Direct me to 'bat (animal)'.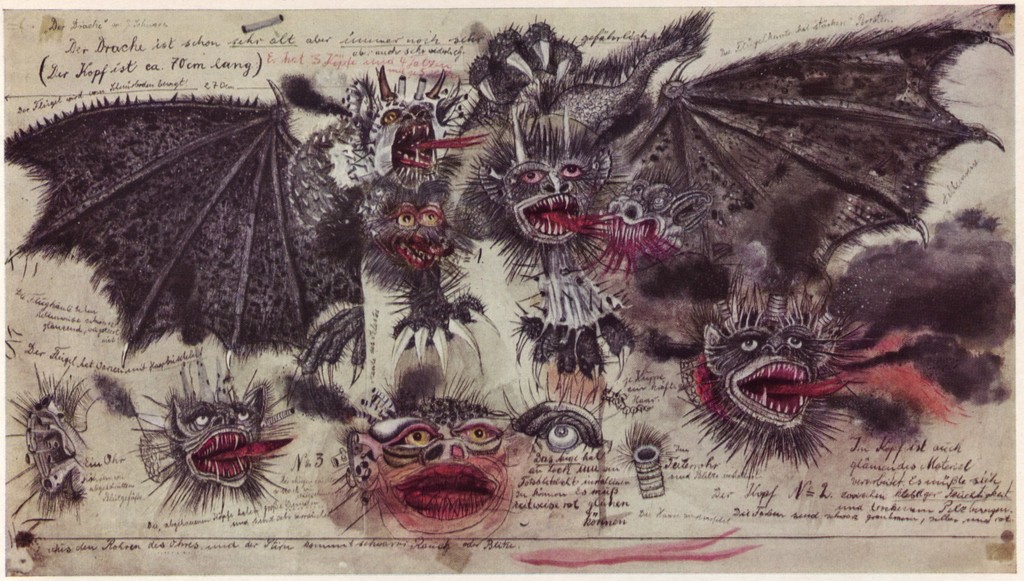
Direction: 617,19,1023,302.
